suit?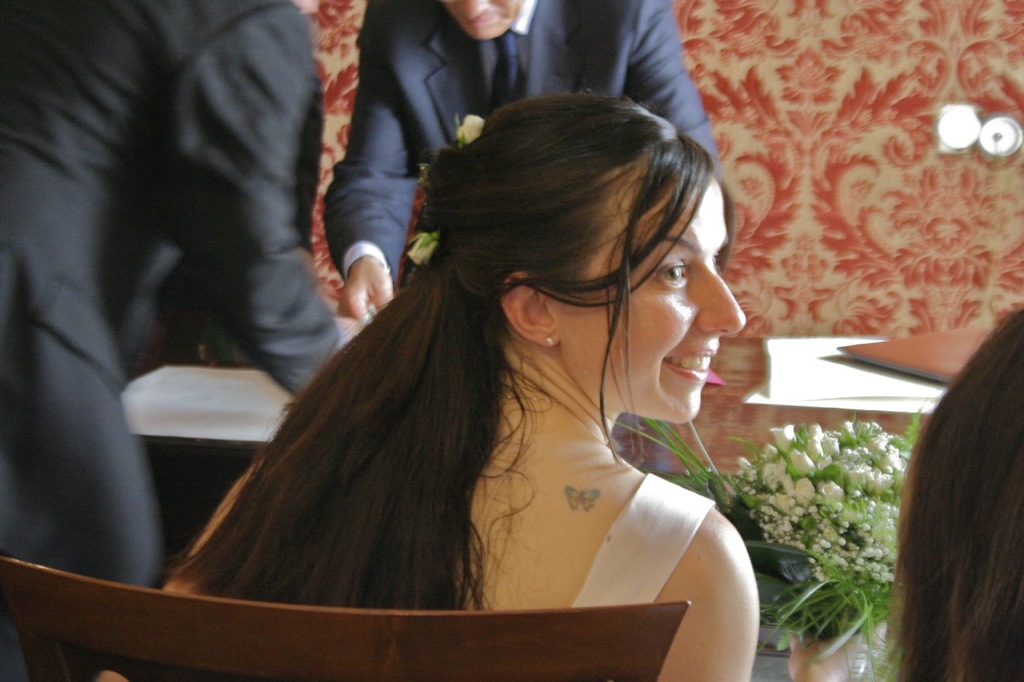
319, 0, 714, 284
